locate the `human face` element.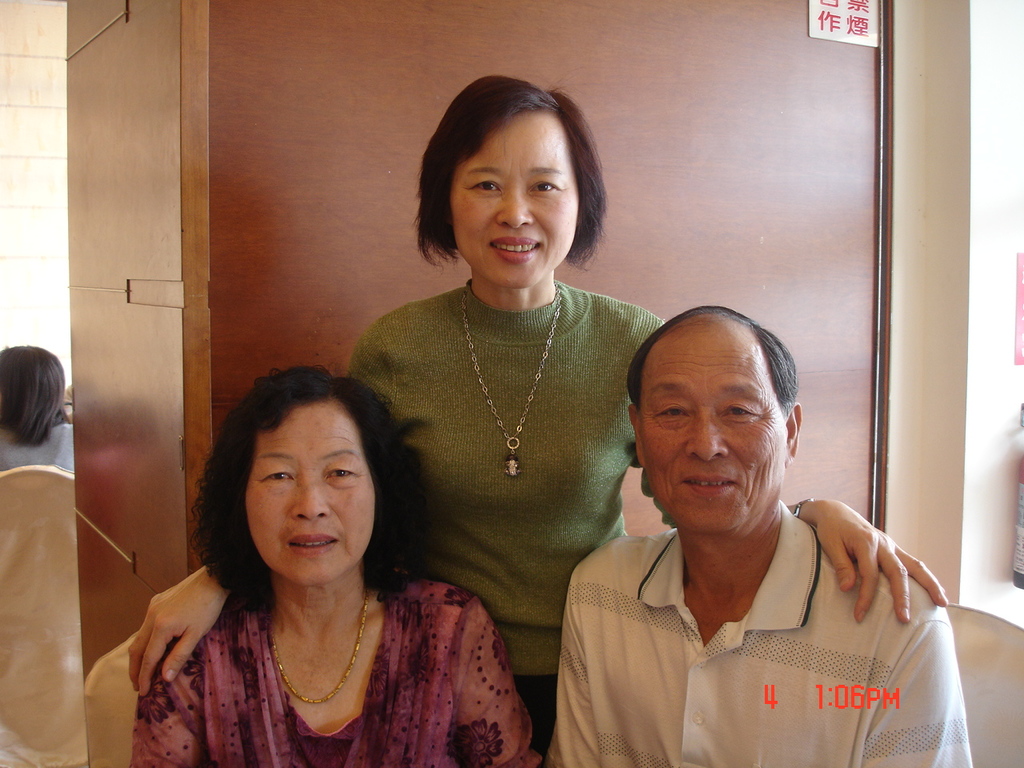
Element bbox: detection(242, 403, 379, 581).
